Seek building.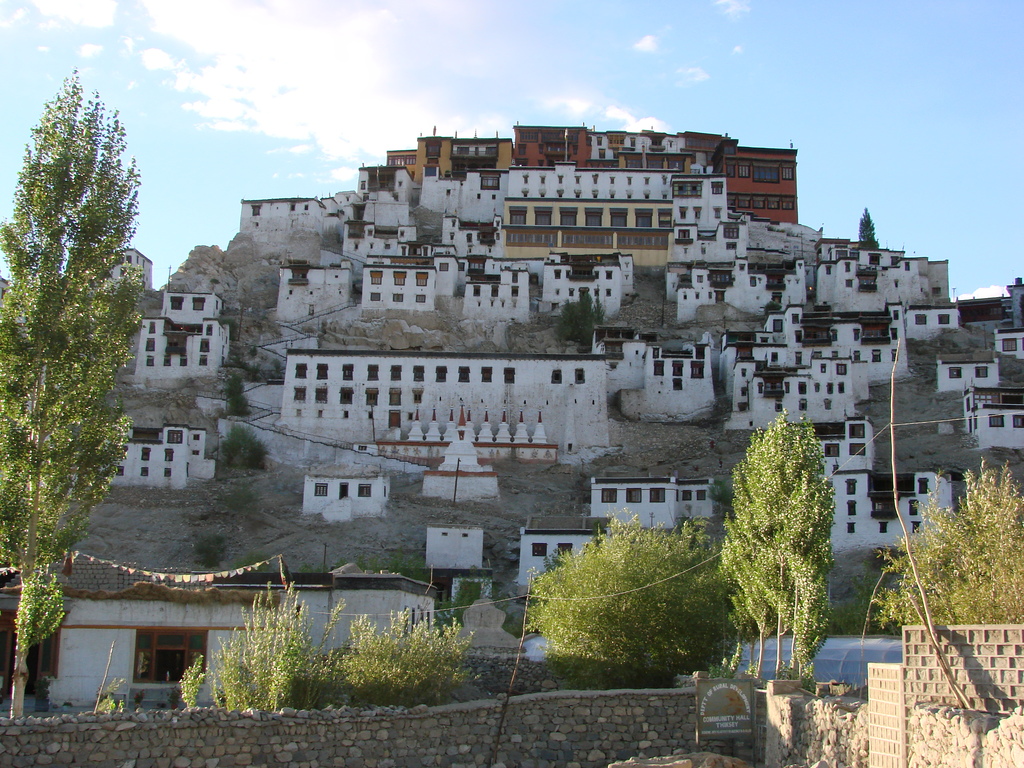
region(354, 262, 431, 311).
